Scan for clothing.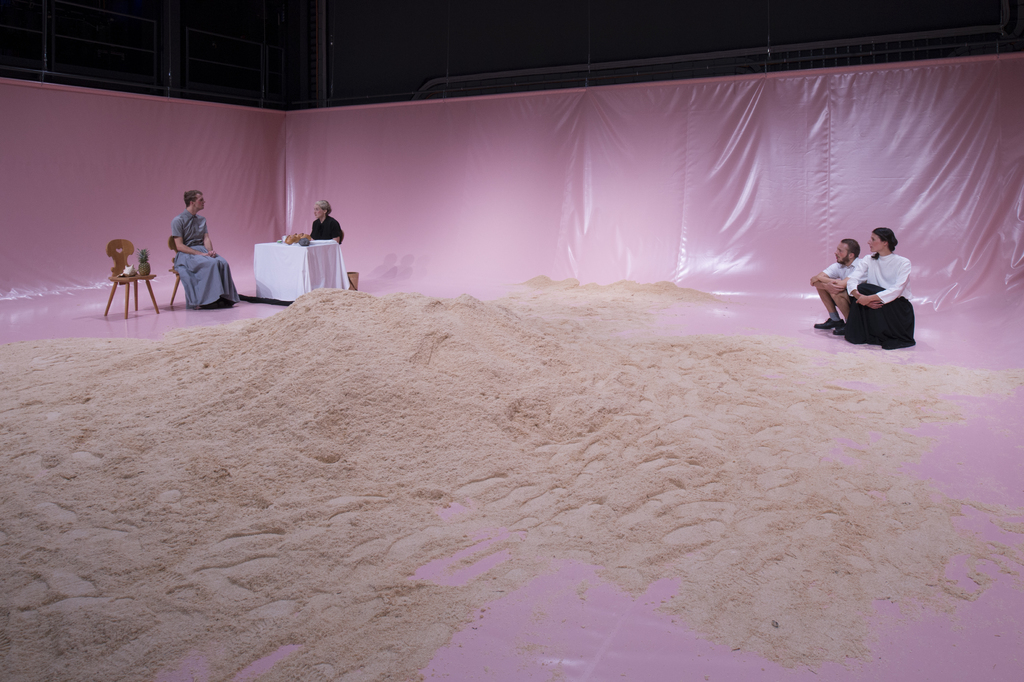
Scan result: 815 254 861 303.
